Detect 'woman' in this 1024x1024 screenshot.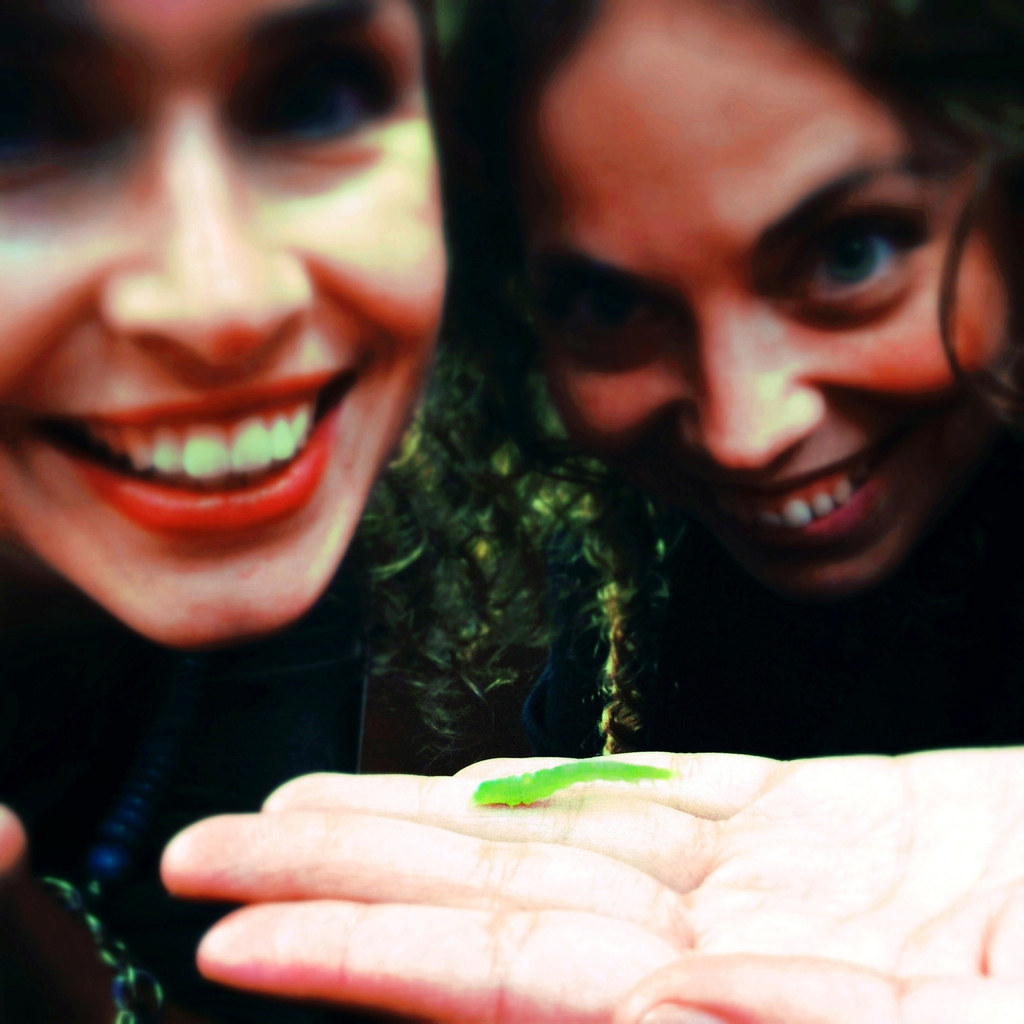
Detection: 1:0:714:1023.
